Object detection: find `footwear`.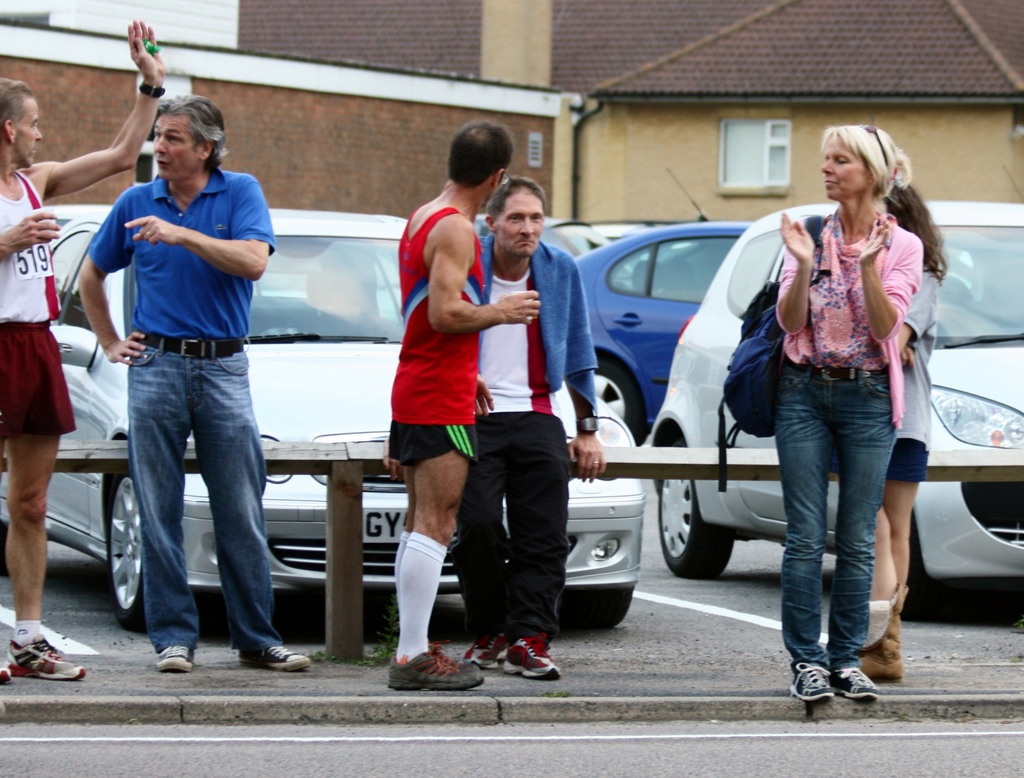
(797, 647, 879, 715).
